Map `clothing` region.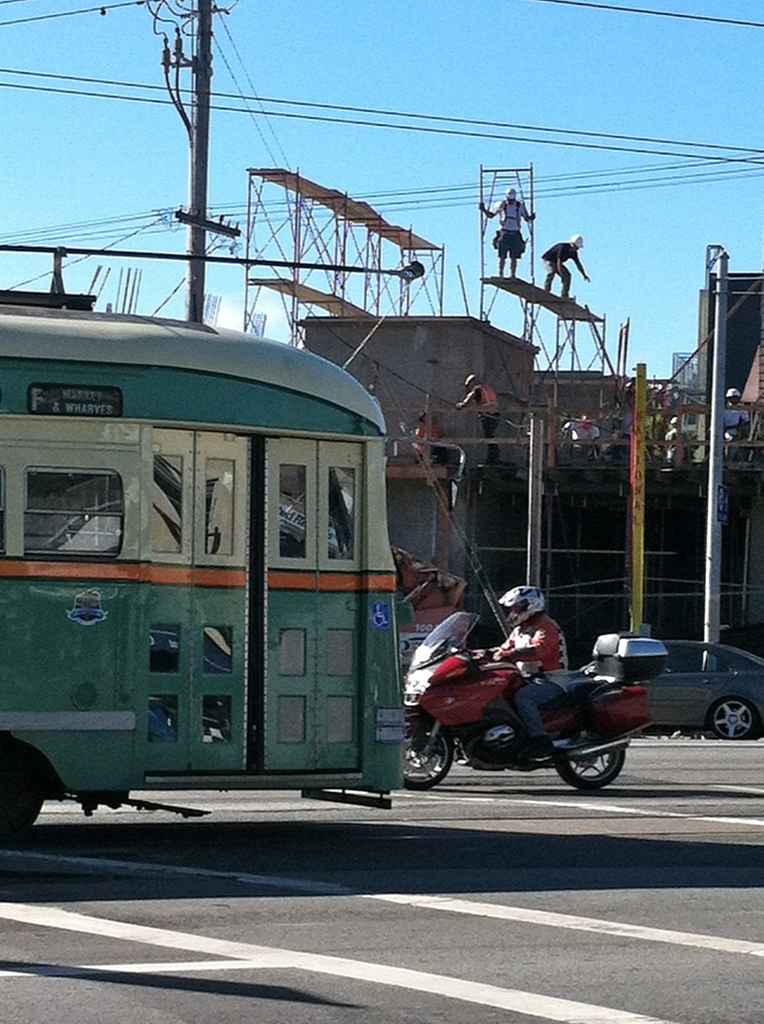
Mapped to [663, 429, 684, 464].
